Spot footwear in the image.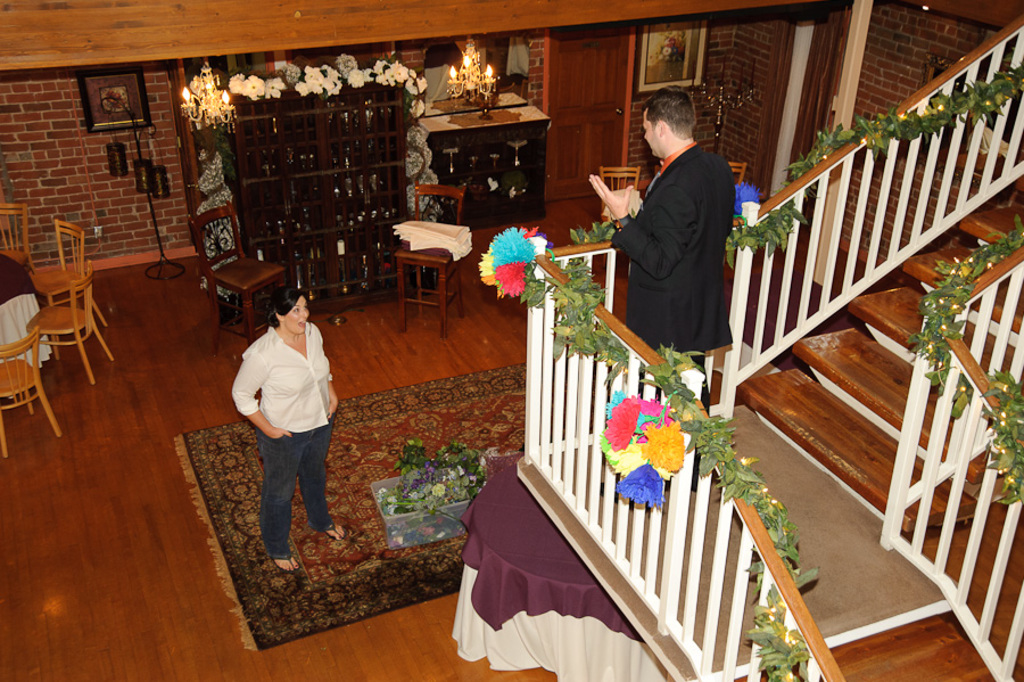
footwear found at [331,519,348,547].
